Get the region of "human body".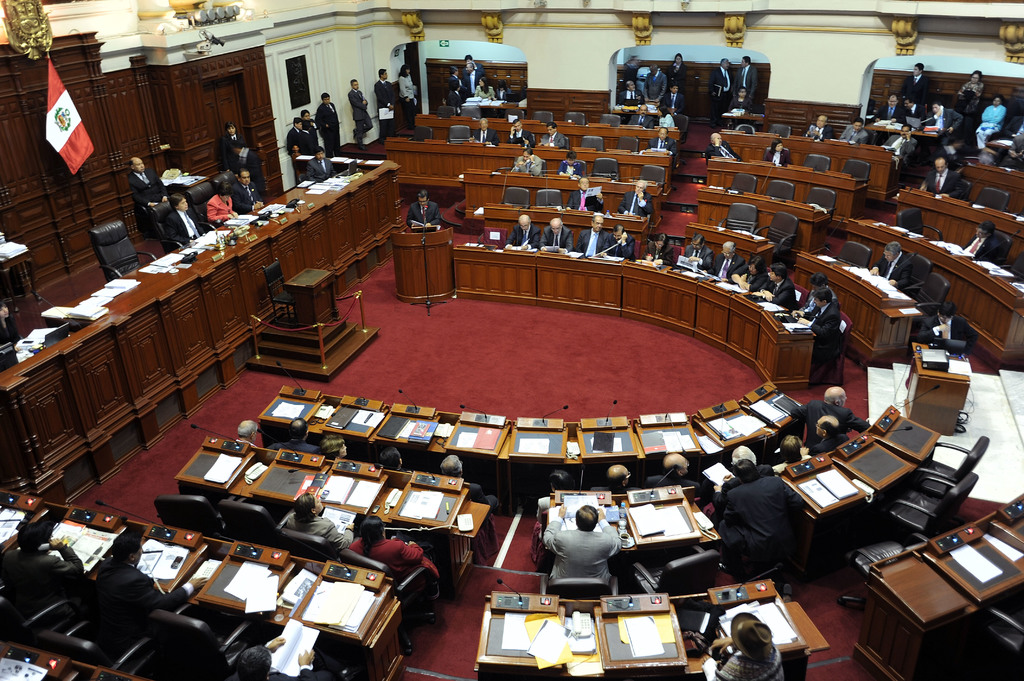
crop(0, 312, 24, 349).
